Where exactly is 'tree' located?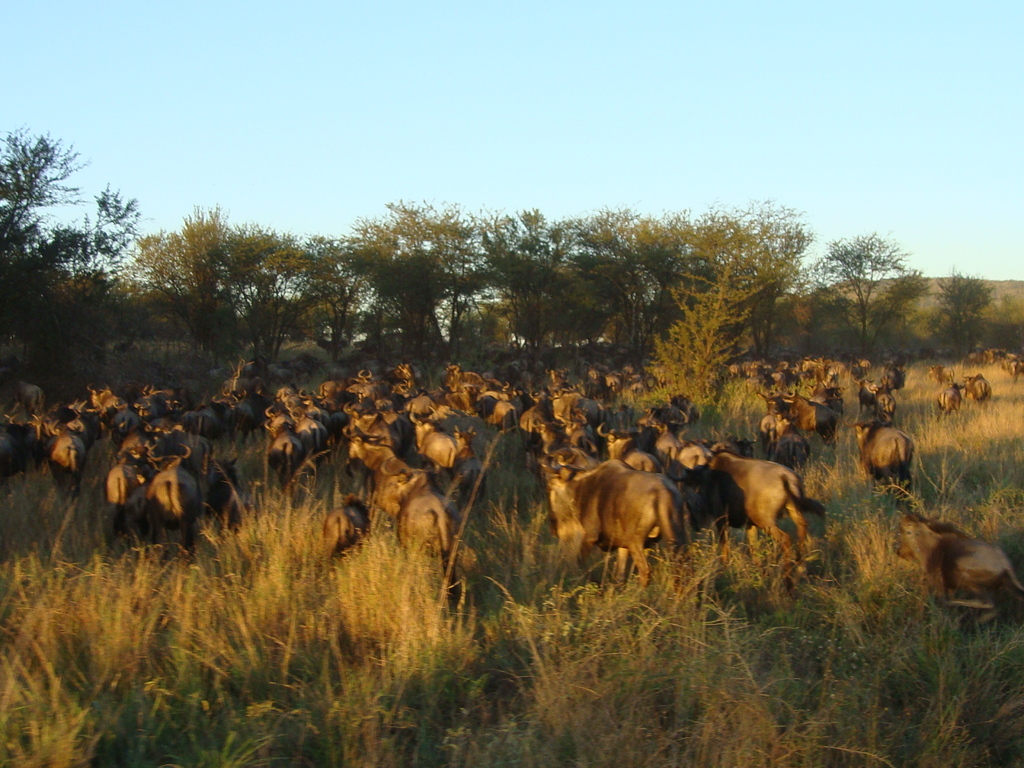
Its bounding box is x1=127 y1=190 x2=260 y2=351.
